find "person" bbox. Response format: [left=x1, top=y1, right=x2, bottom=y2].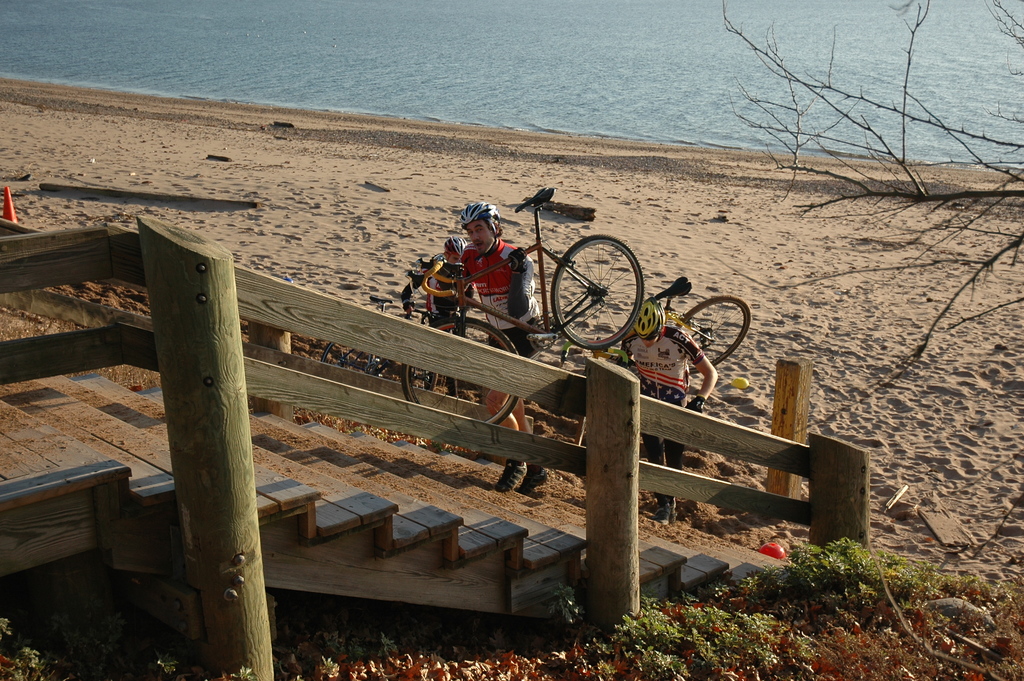
[left=447, top=208, right=552, bottom=494].
